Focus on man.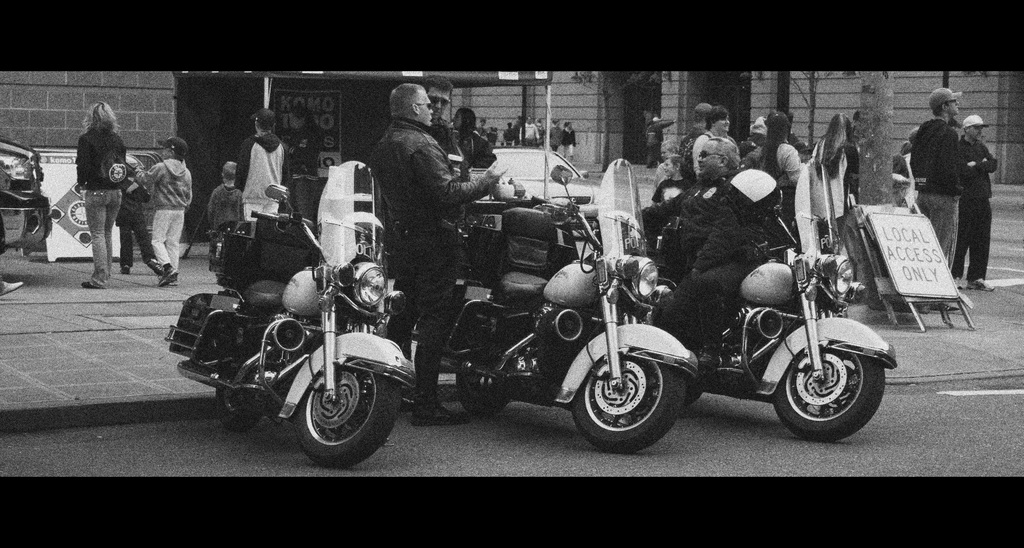
Focused at locate(421, 76, 471, 179).
